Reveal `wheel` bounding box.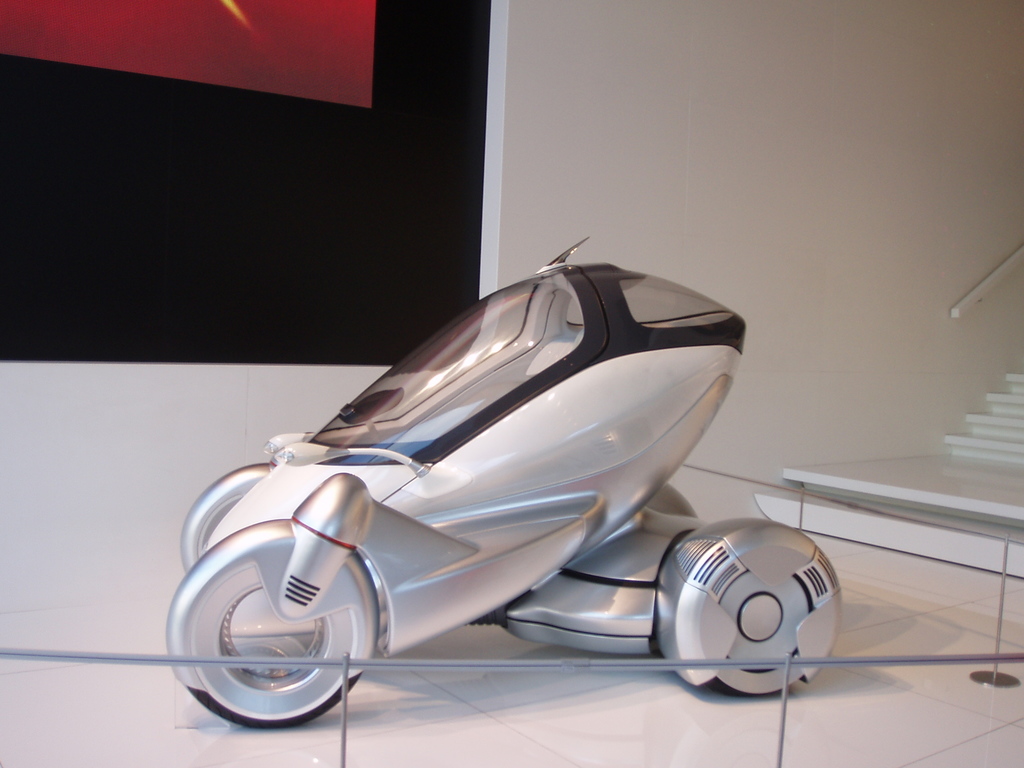
Revealed: <region>659, 516, 845, 695</region>.
